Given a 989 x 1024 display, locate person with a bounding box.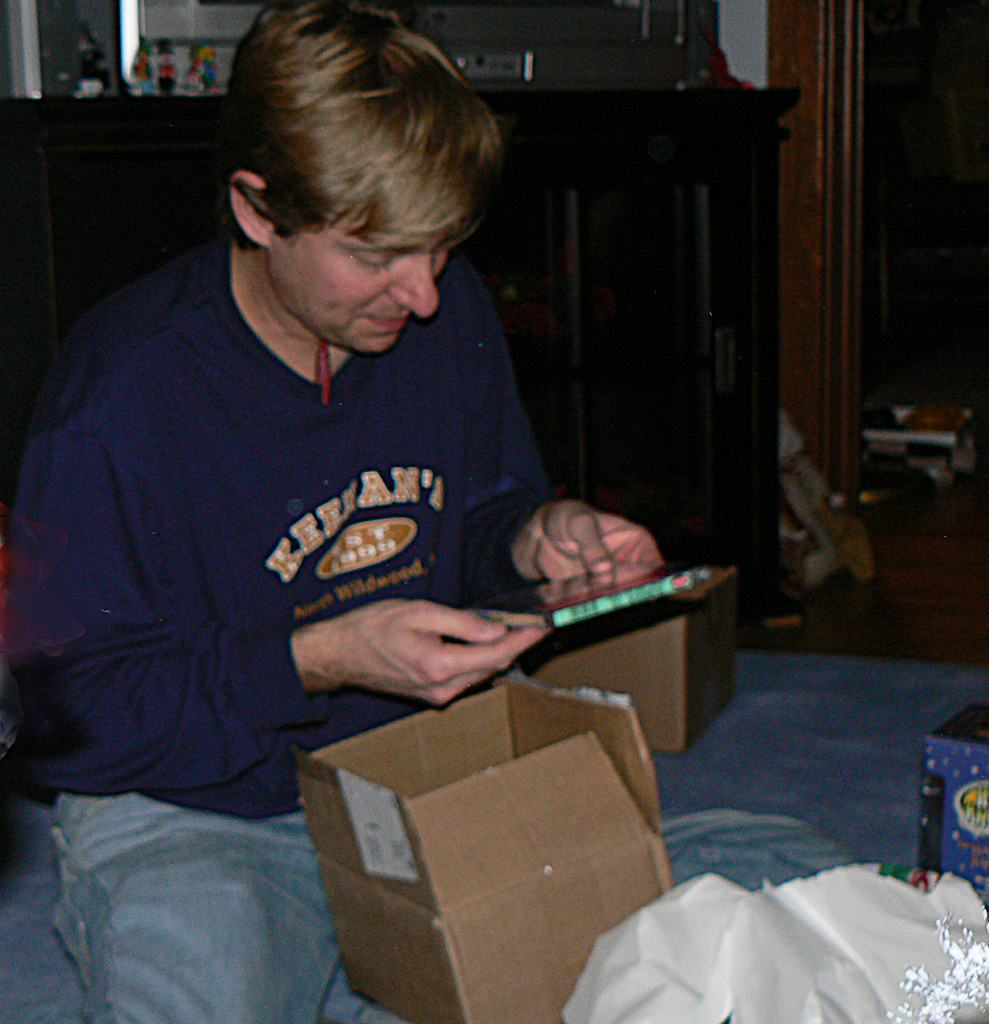
Located: 0/0/670/1021.
